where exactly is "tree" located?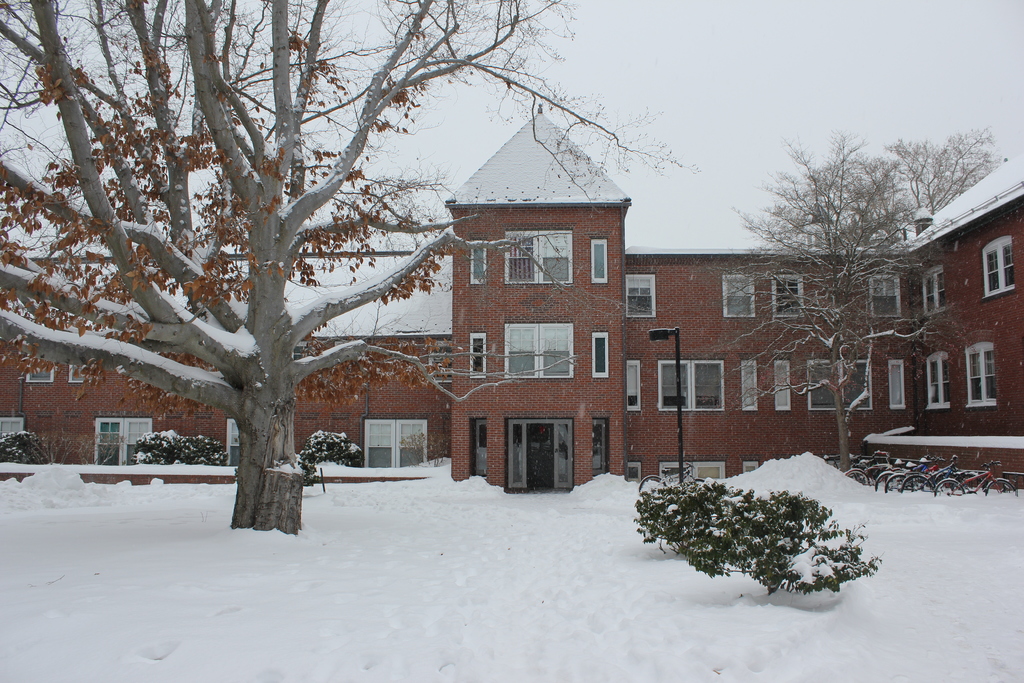
Its bounding box is l=873, t=122, r=1008, b=231.
